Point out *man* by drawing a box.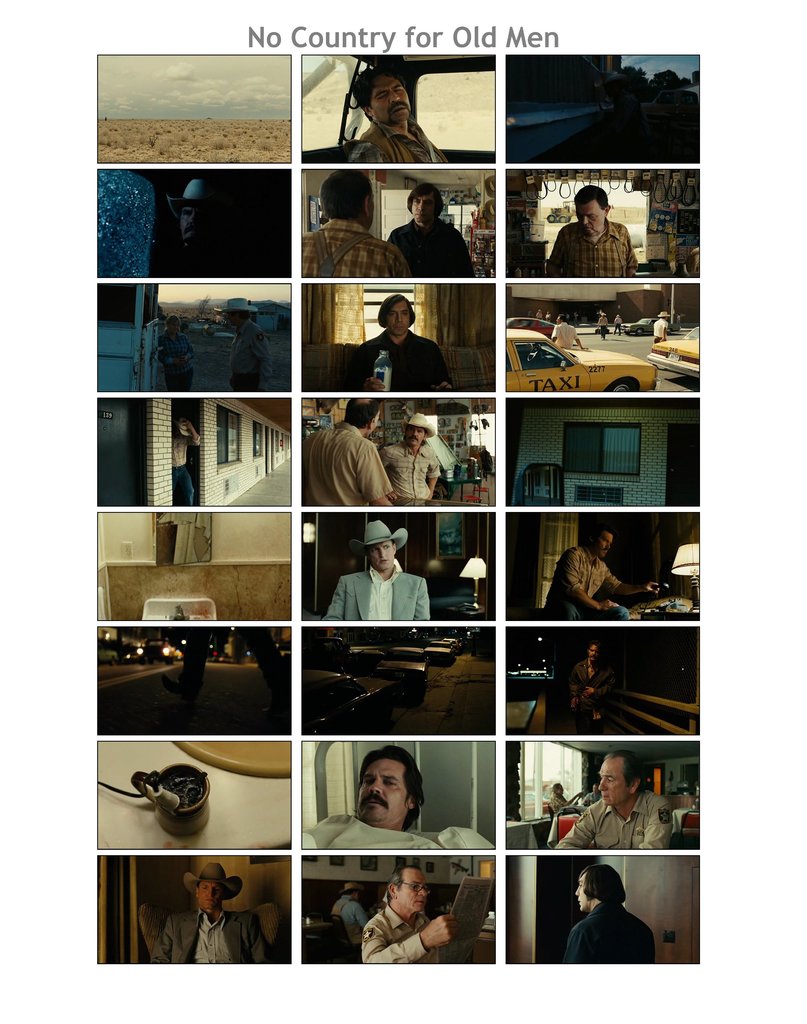
<box>649,310,672,342</box>.
